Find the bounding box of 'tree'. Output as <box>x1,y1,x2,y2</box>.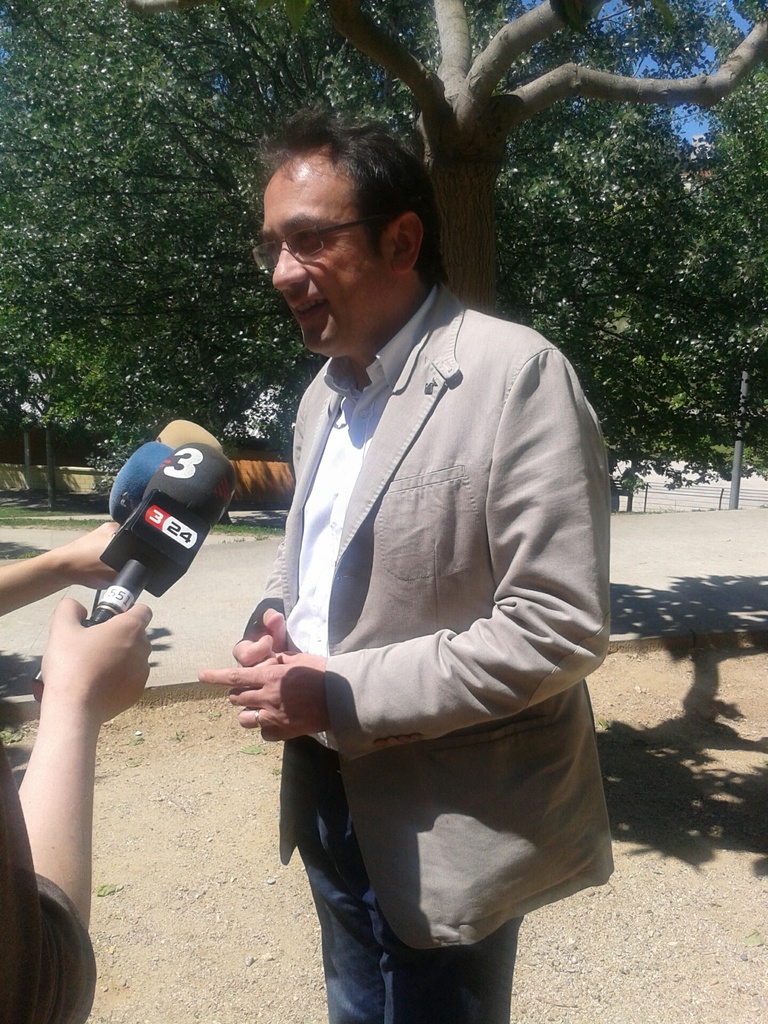
<box>323,0,767,305</box>.
